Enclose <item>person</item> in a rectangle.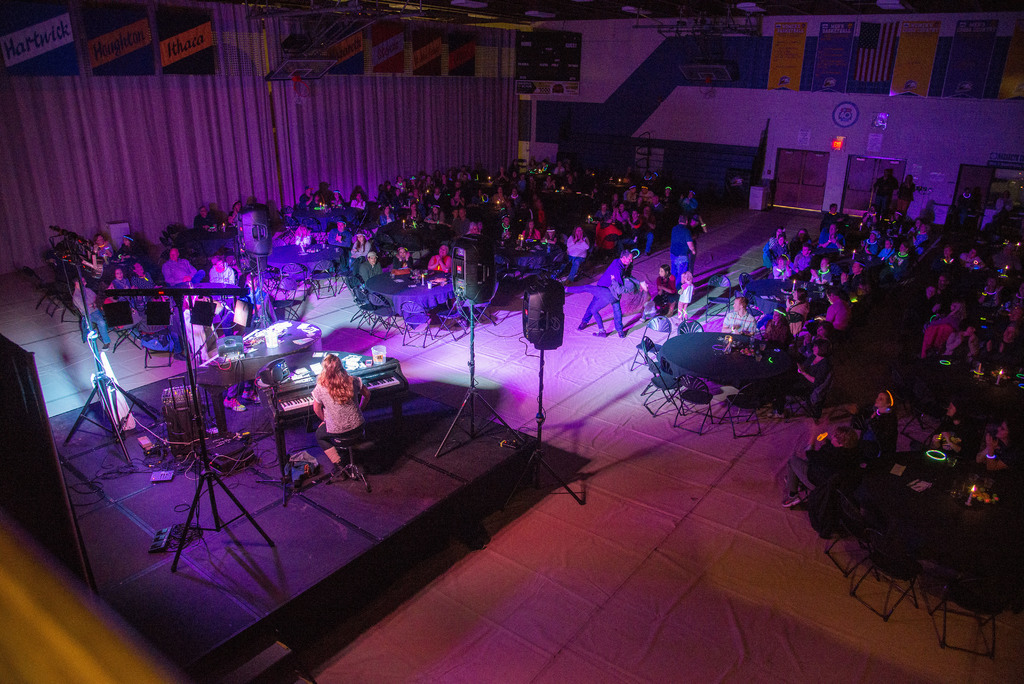
{"x1": 936, "y1": 242, "x2": 953, "y2": 273}.
